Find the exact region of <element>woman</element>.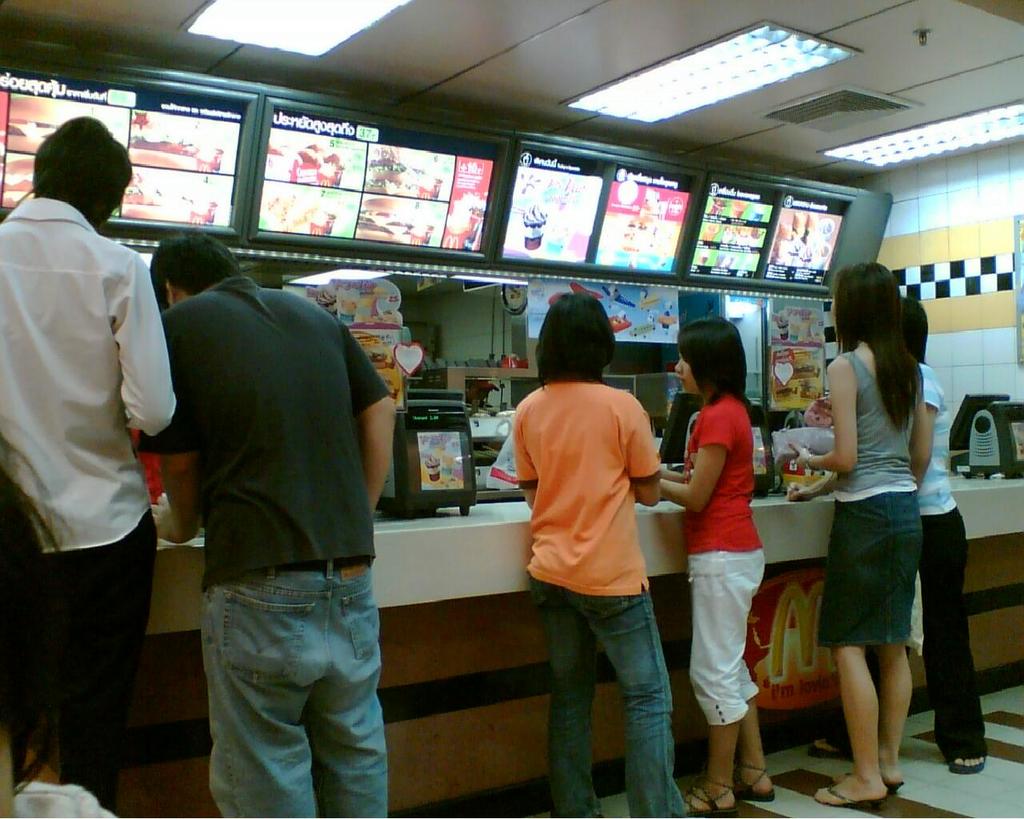
Exact region: {"left": 786, "top": 259, "right": 926, "bottom": 808}.
